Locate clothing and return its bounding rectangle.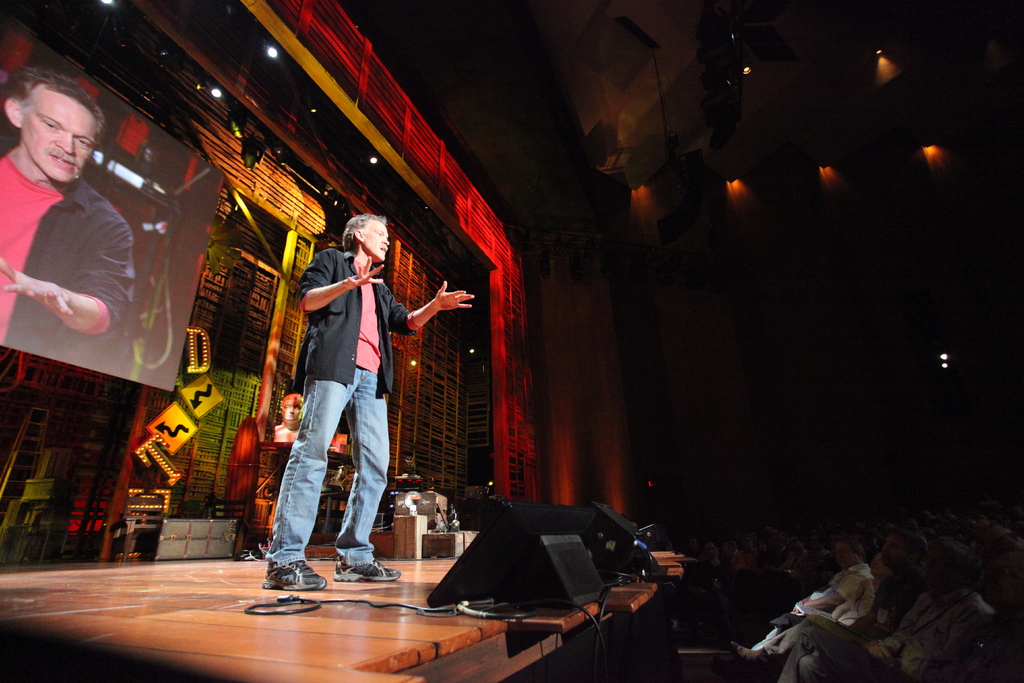
BBox(274, 226, 404, 565).
